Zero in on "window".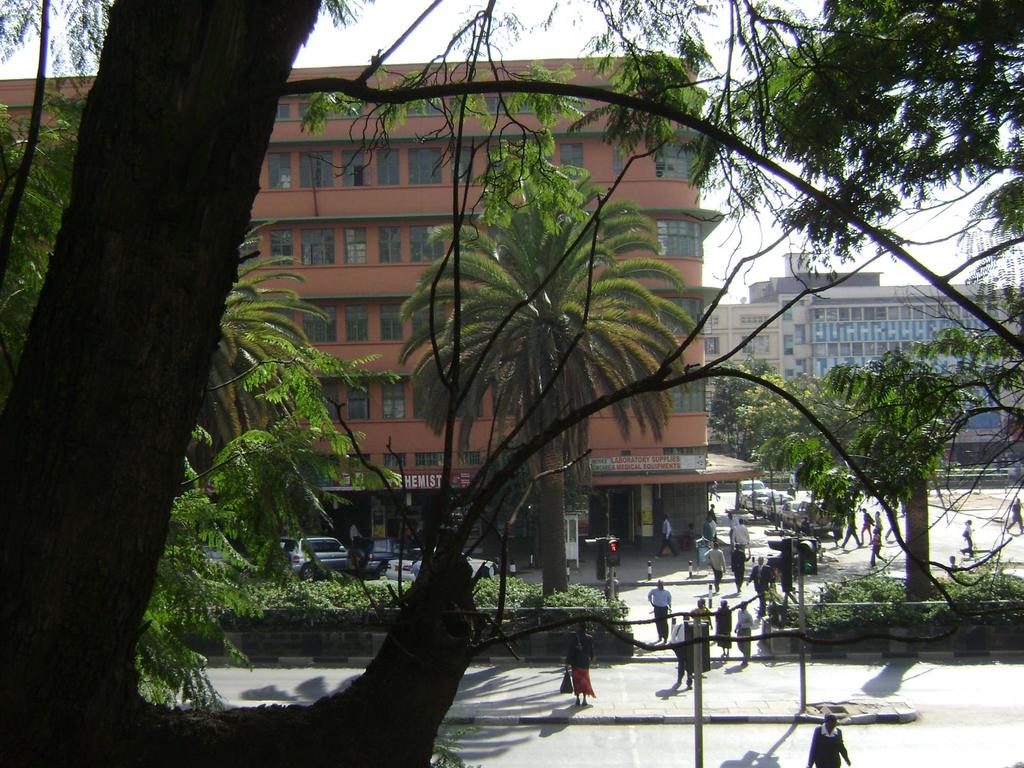
Zeroed in: [556, 141, 583, 173].
